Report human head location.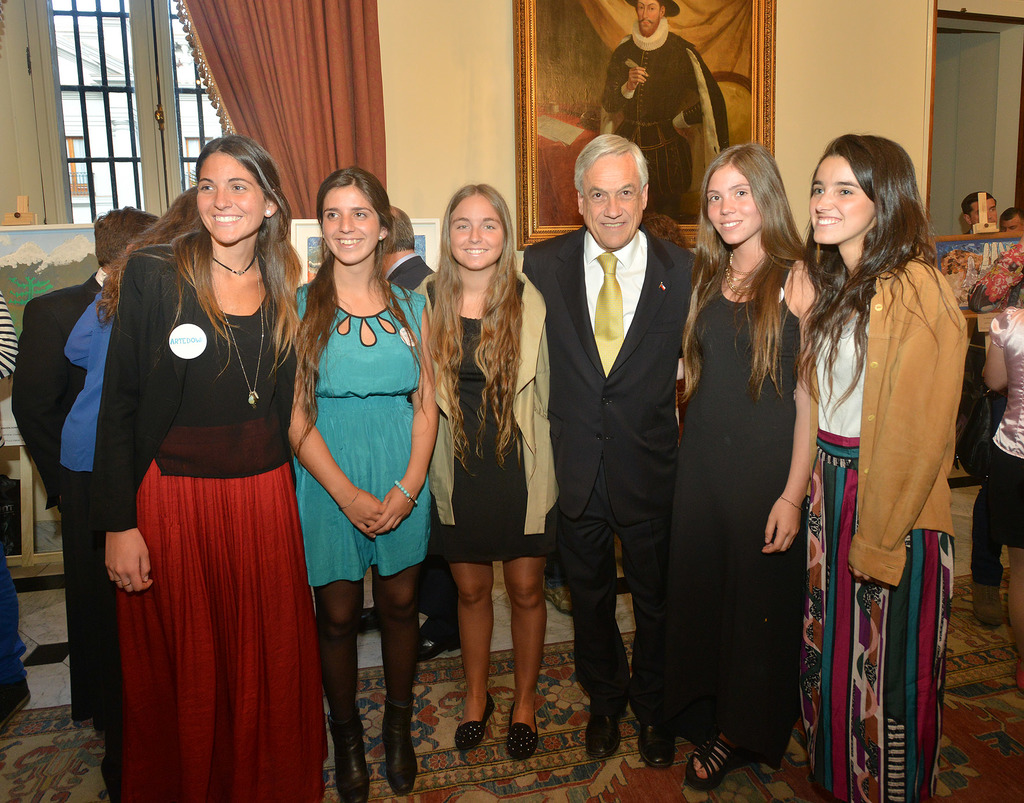
Report: (x1=803, y1=131, x2=906, y2=244).
